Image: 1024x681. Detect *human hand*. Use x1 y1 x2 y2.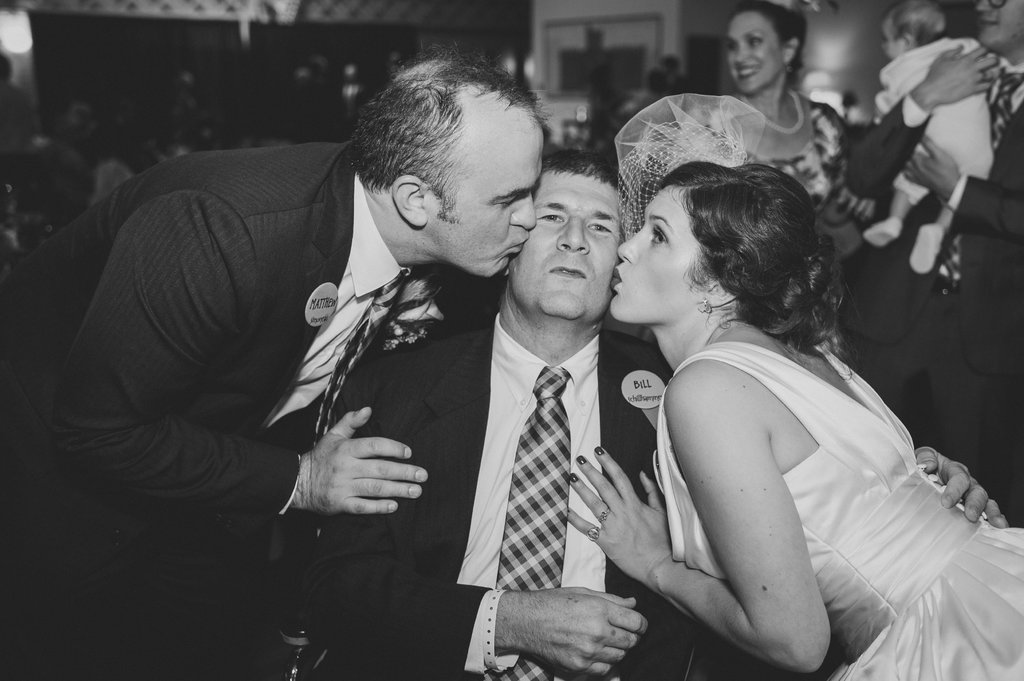
914 448 1010 527.
